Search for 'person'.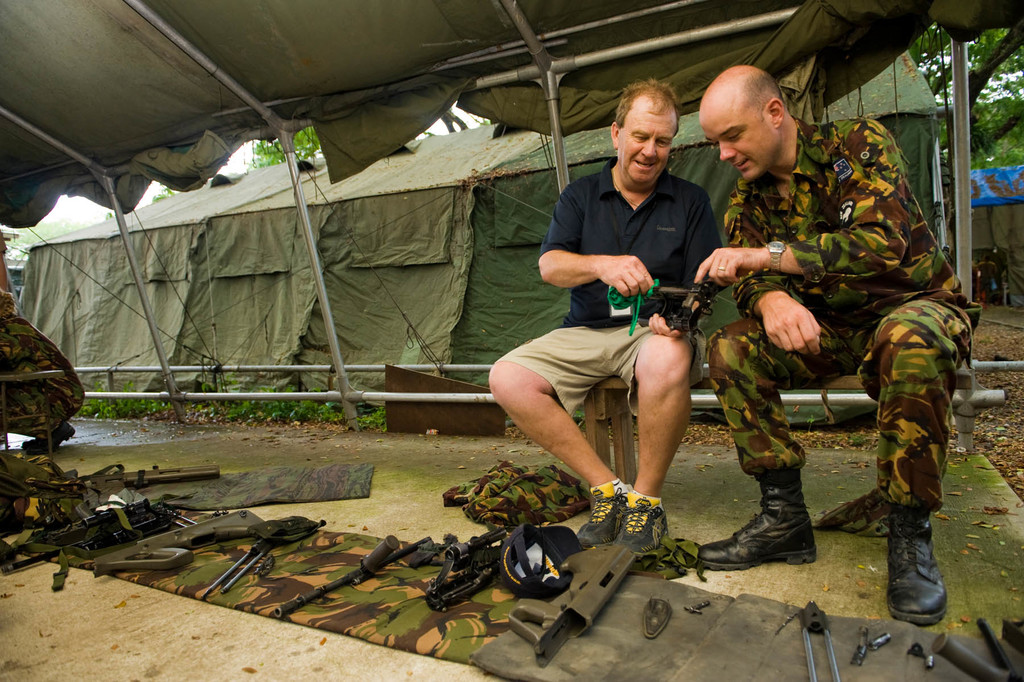
Found at x1=486 y1=79 x2=732 y2=566.
